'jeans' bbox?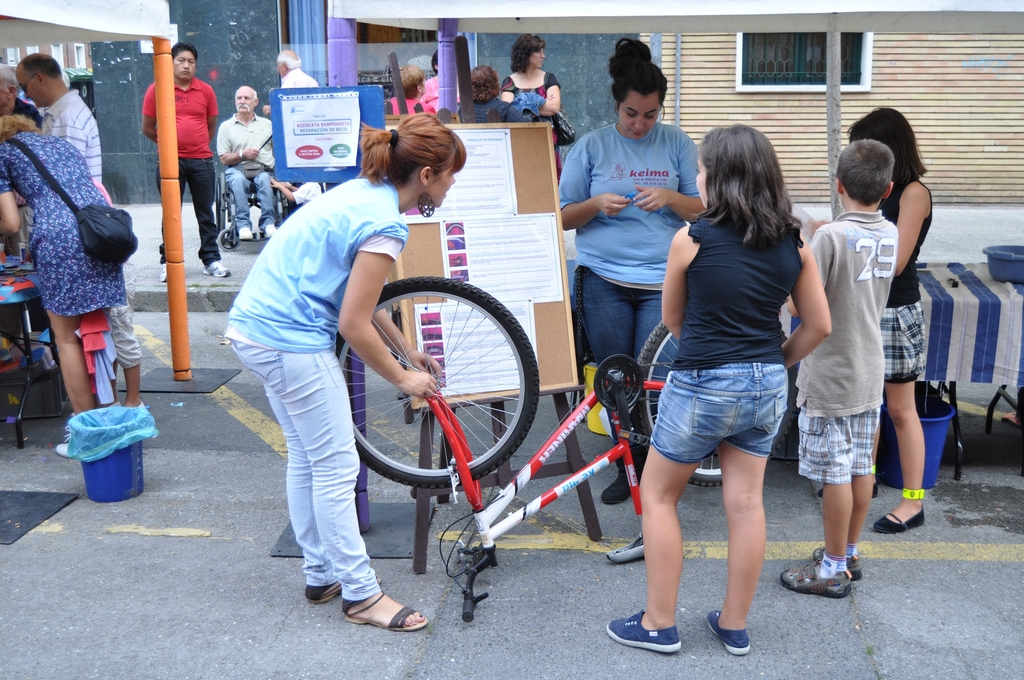
{"left": 221, "top": 163, "right": 273, "bottom": 227}
